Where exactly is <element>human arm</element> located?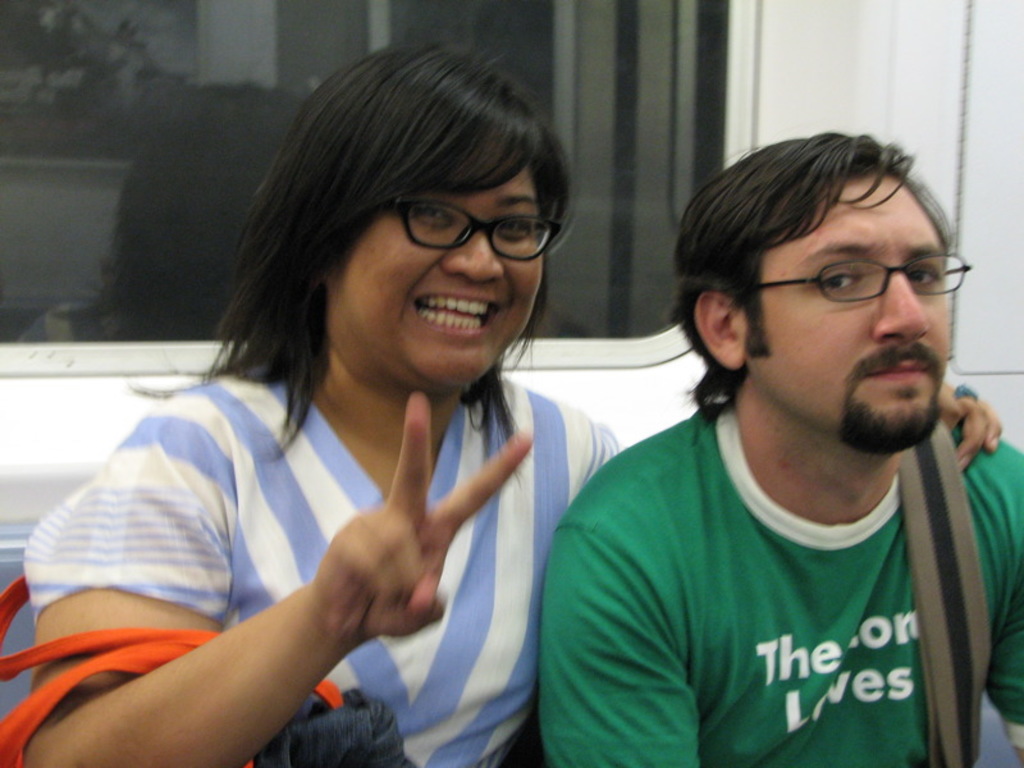
Its bounding box is [532,520,705,767].
